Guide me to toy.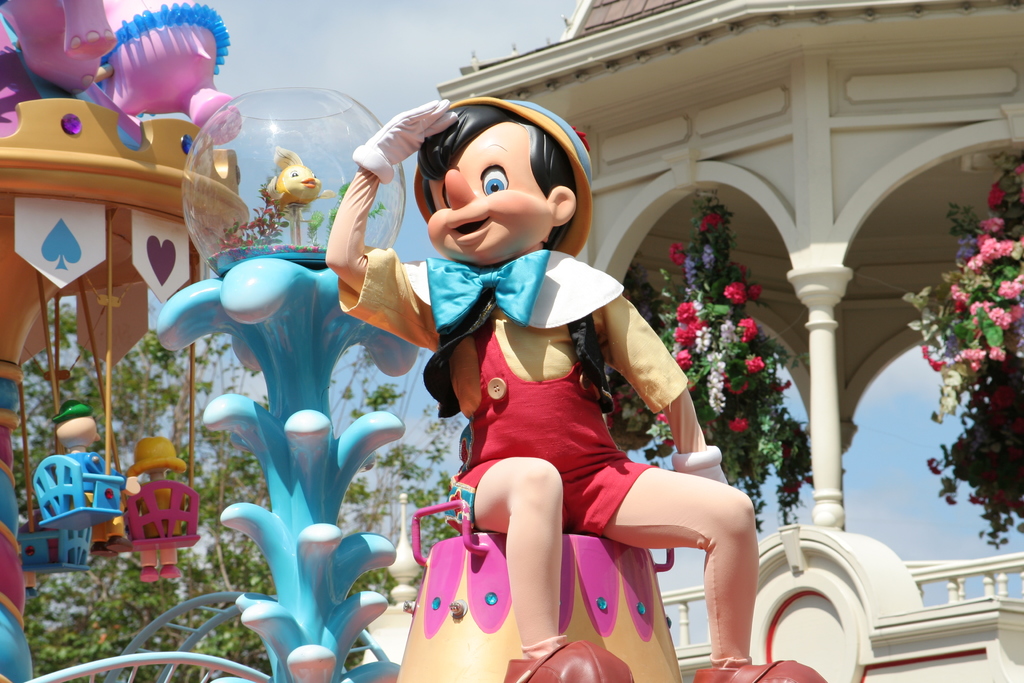
Guidance: [left=155, top=86, right=401, bottom=682].
